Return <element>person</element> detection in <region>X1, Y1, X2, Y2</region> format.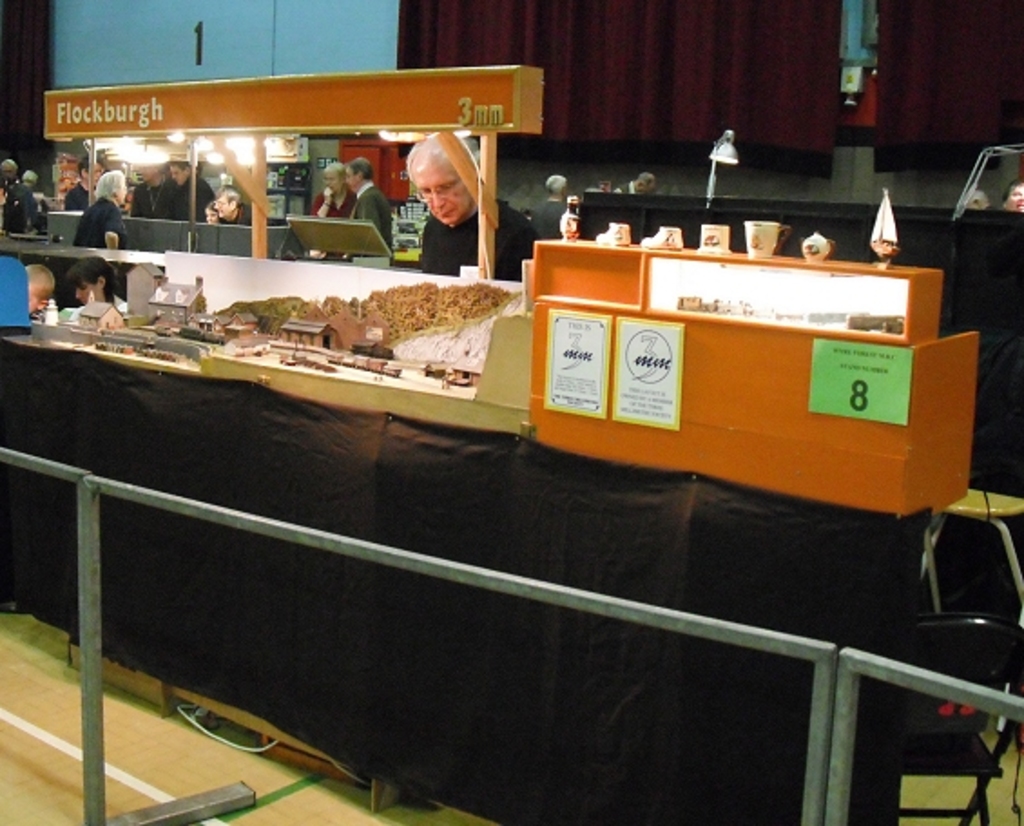
<region>169, 159, 212, 219</region>.
